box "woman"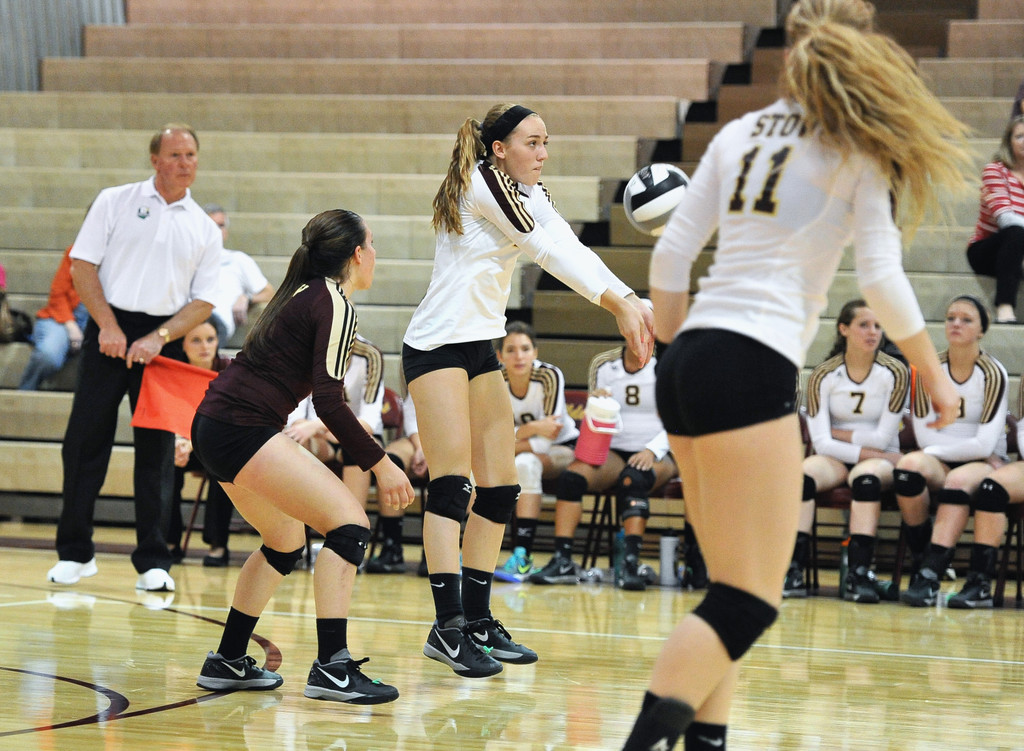
locate(799, 300, 913, 604)
